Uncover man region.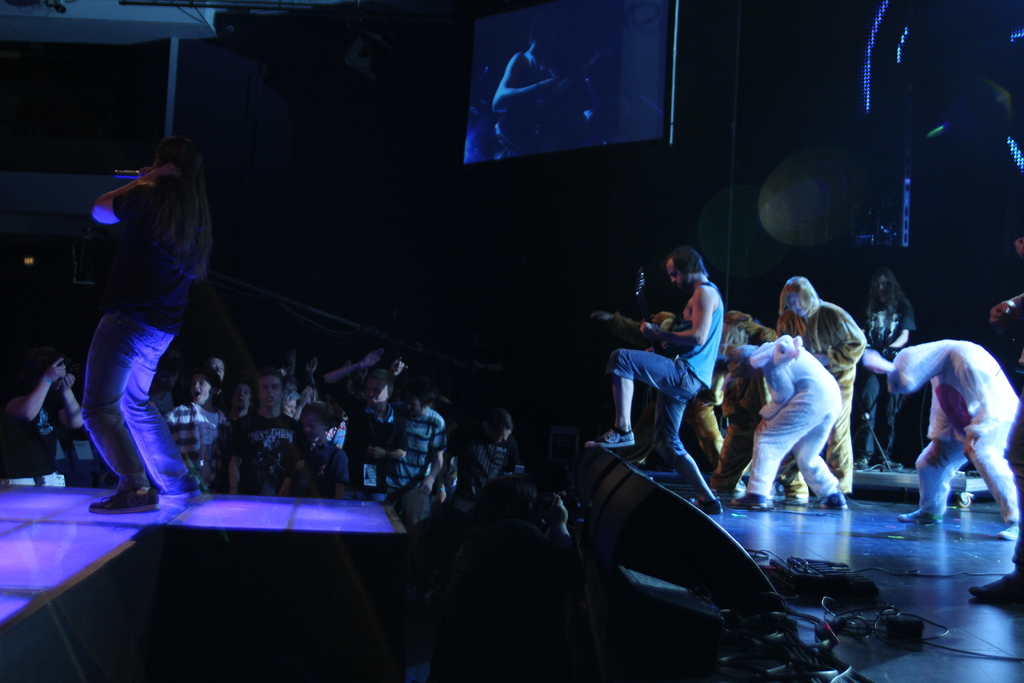
Uncovered: bbox(227, 370, 301, 502).
